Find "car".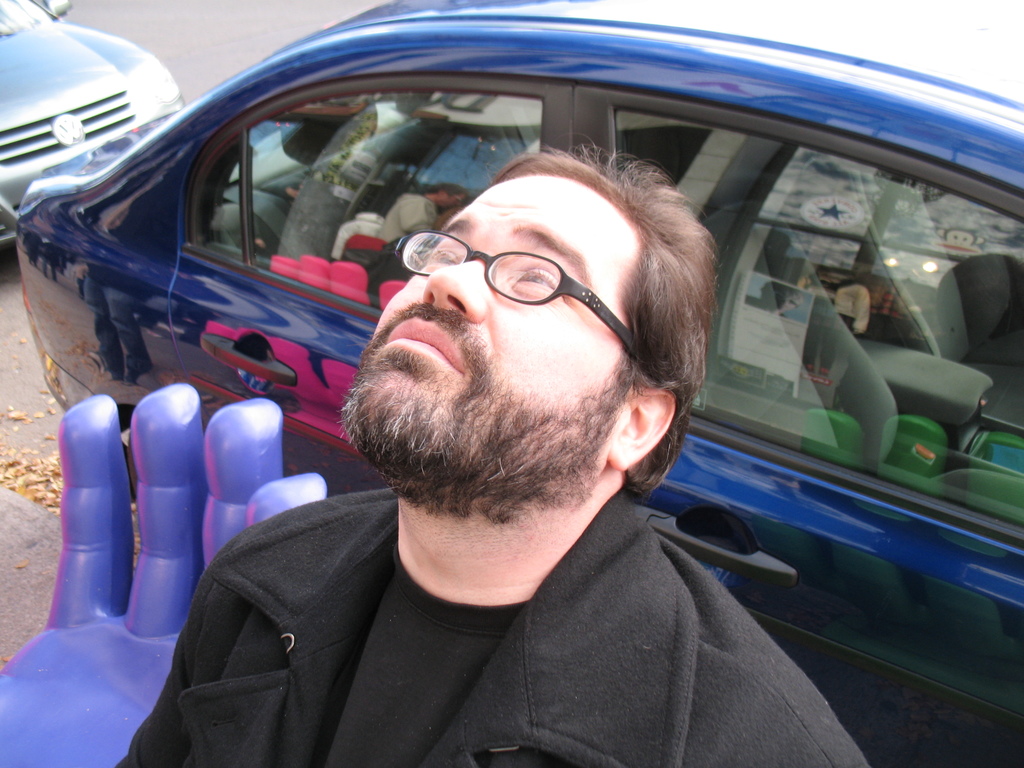
left=10, top=0, right=1023, bottom=767.
